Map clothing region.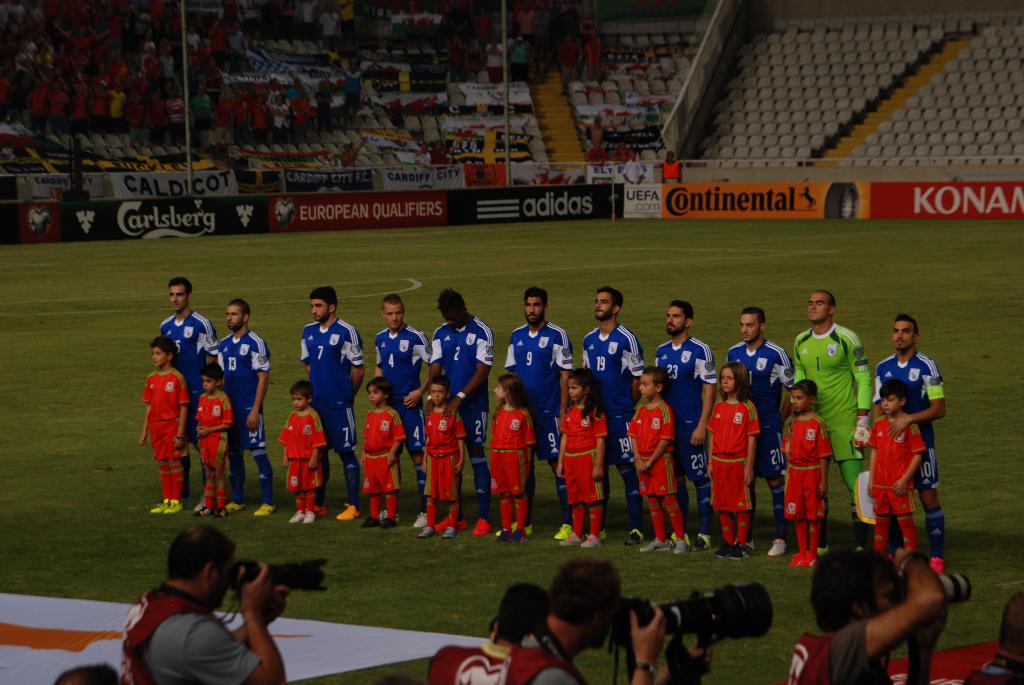
Mapped to [left=485, top=46, right=504, bottom=82].
